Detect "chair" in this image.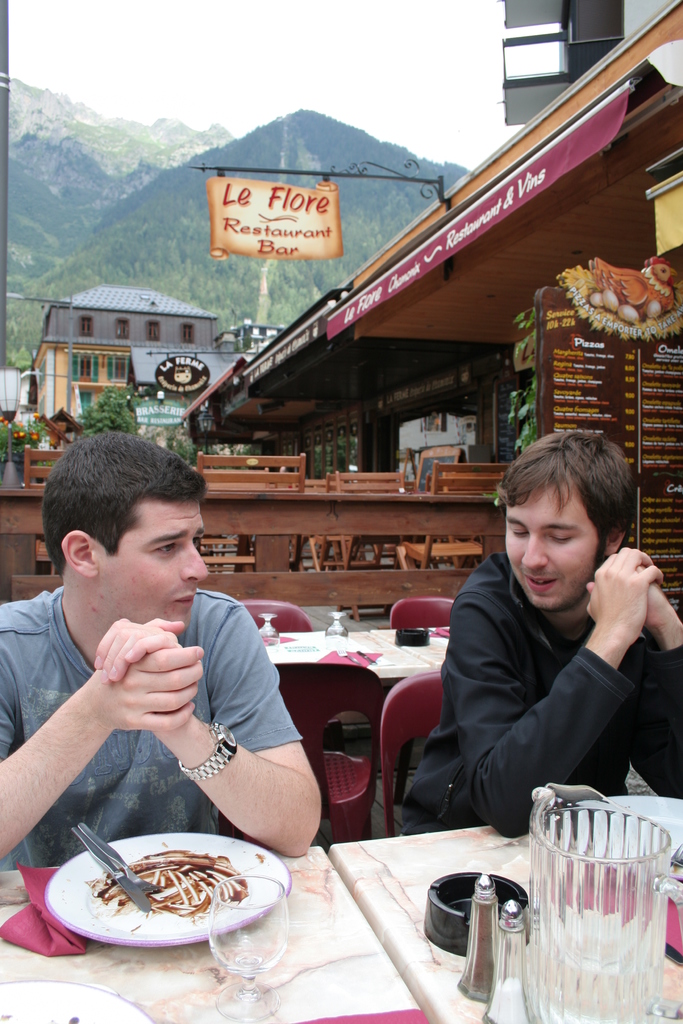
Detection: box=[235, 600, 312, 641].
